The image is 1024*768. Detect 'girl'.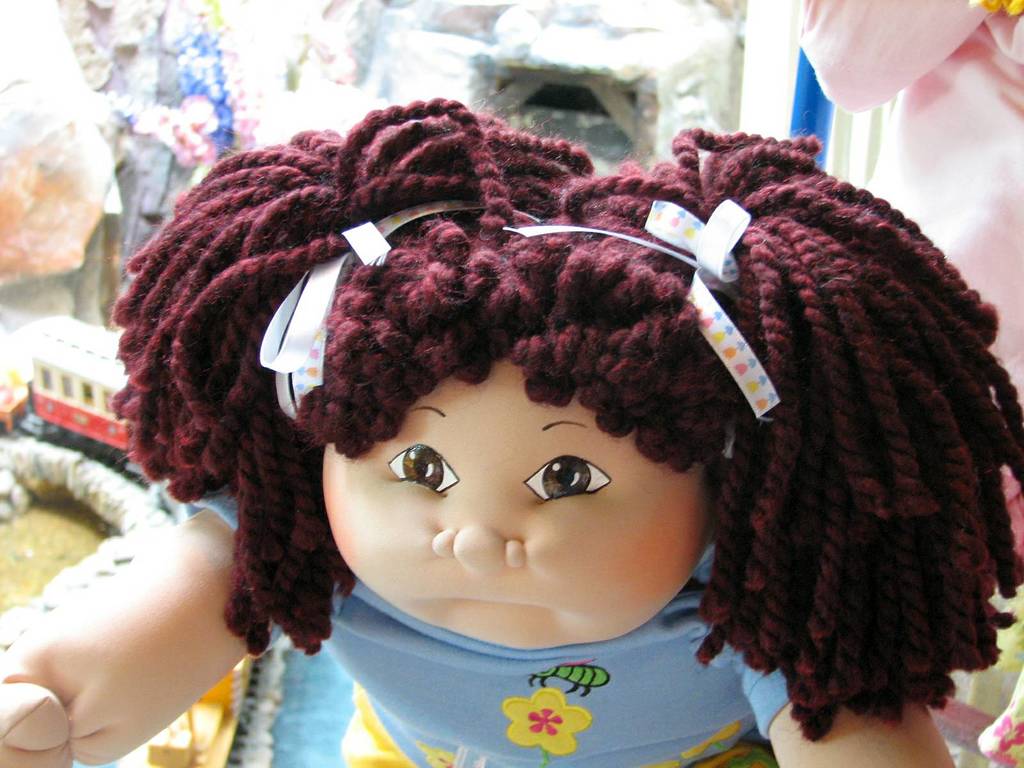
Detection: Rect(0, 97, 1023, 767).
